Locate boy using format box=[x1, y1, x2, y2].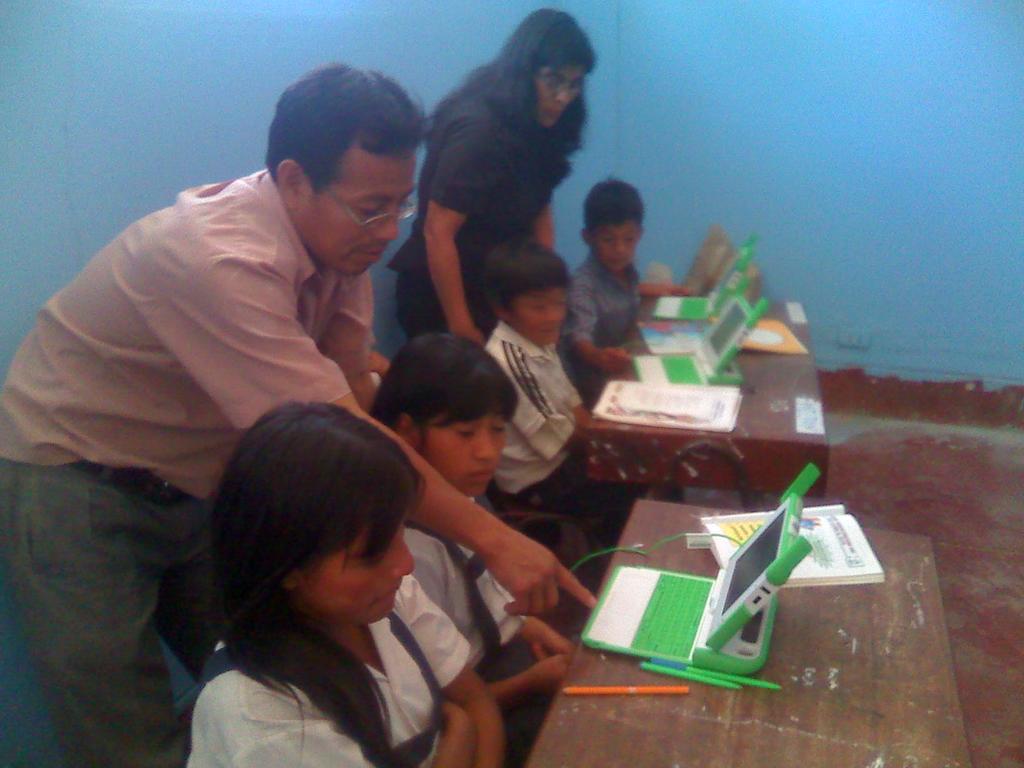
box=[483, 232, 682, 556].
